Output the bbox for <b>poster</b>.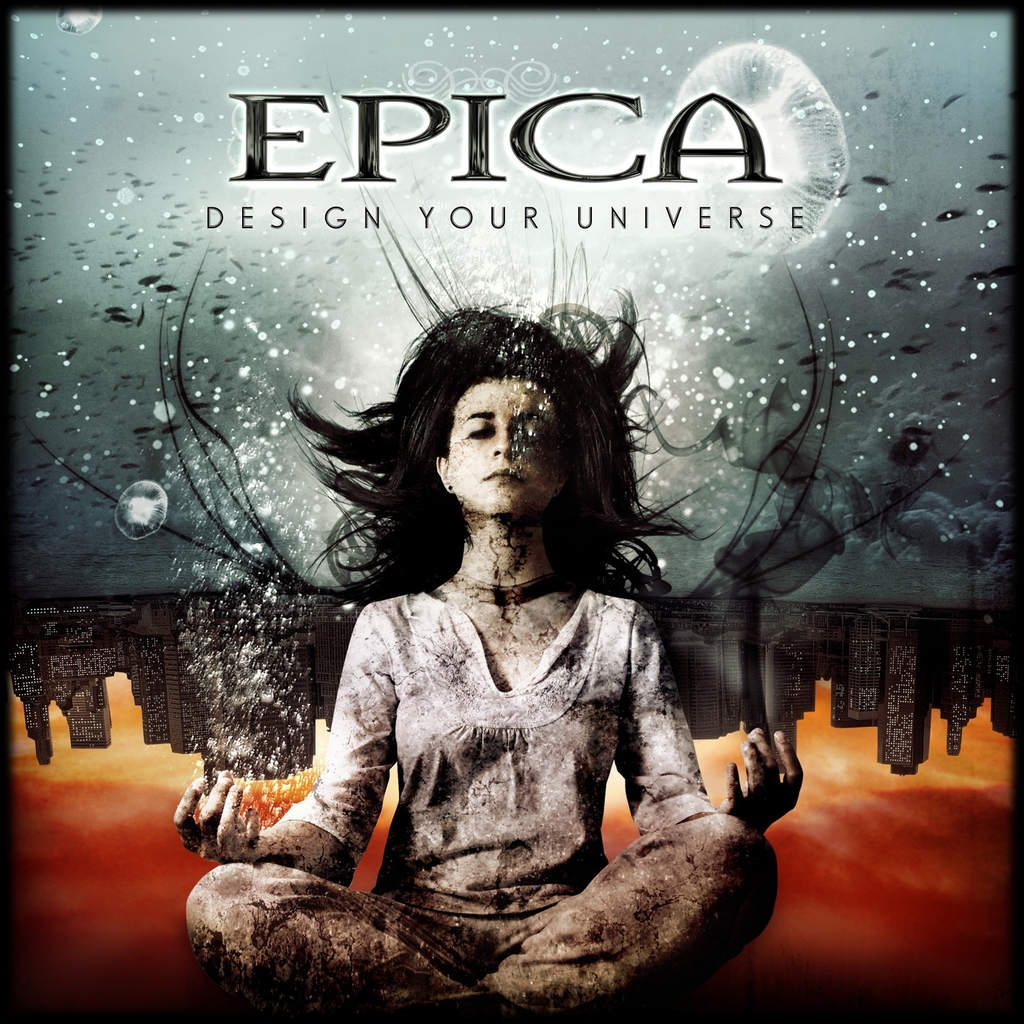
x1=0 y1=0 x2=1023 y2=1023.
